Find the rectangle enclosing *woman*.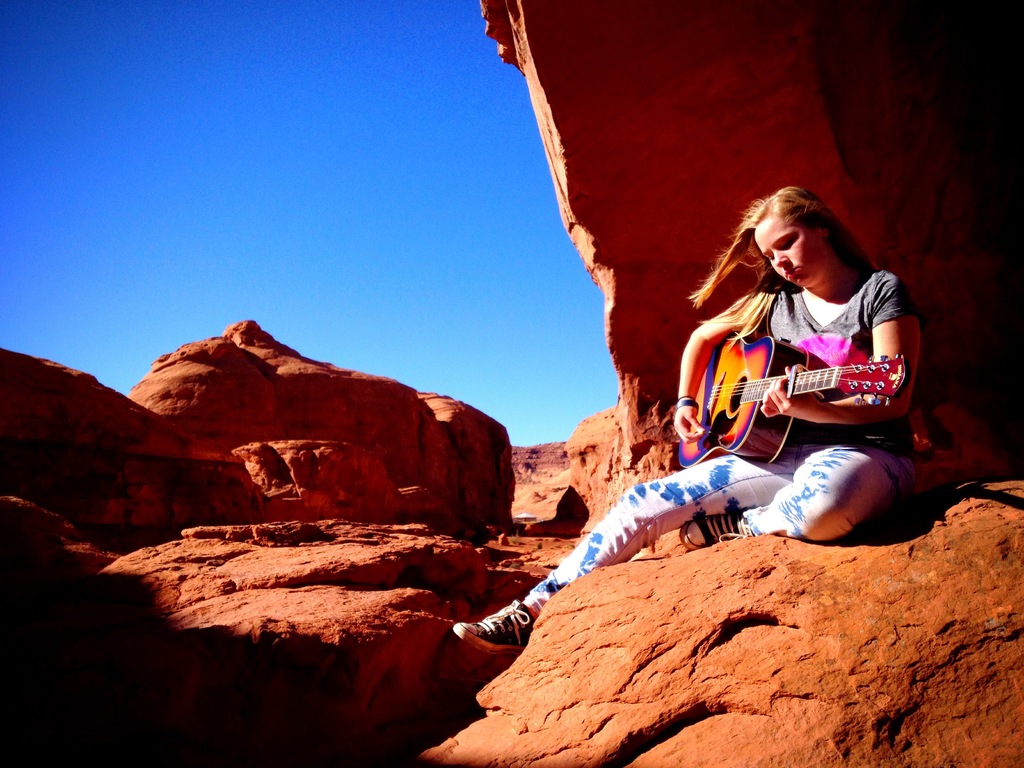
crop(454, 188, 916, 653).
